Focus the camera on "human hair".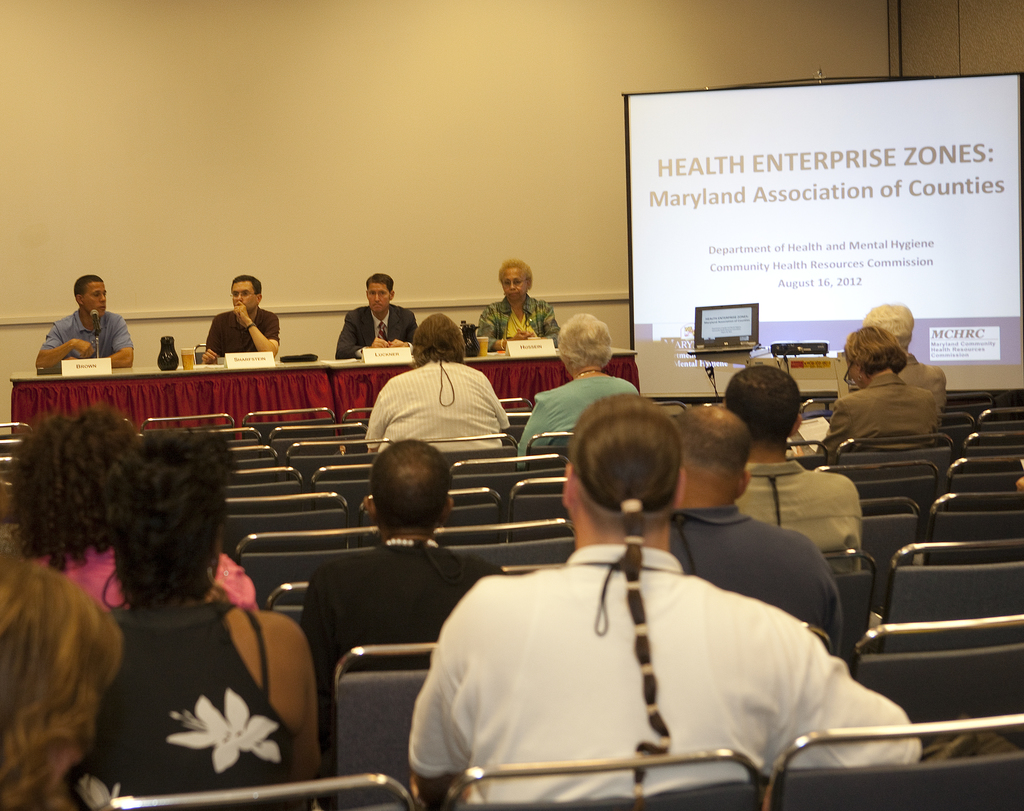
Focus region: select_region(364, 271, 393, 291).
